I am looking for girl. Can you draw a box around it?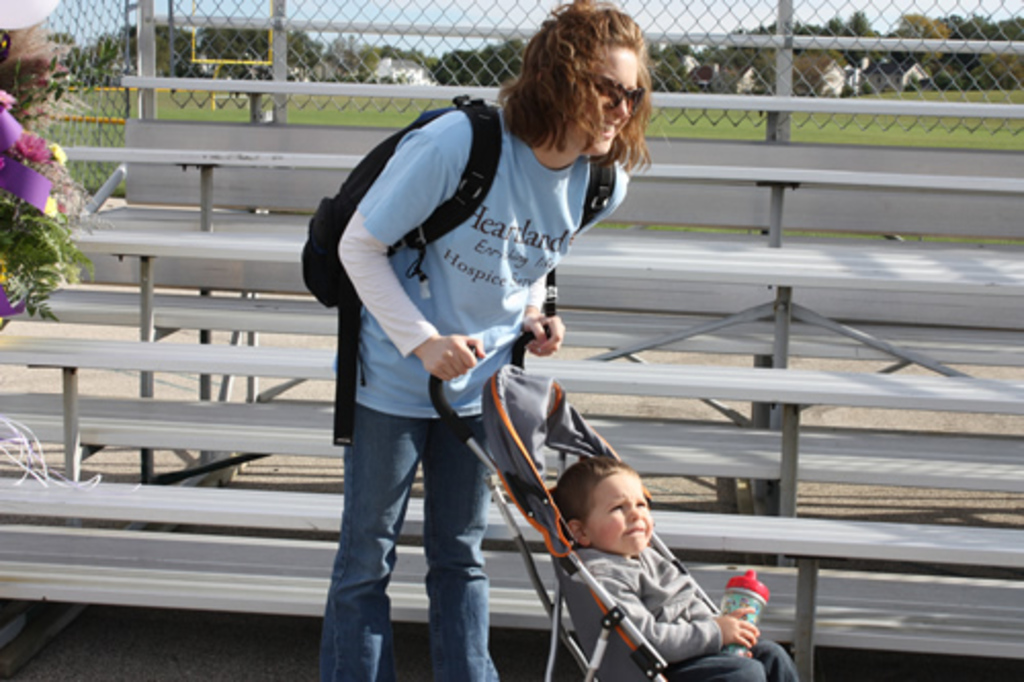
Sure, the bounding box is box(317, 0, 653, 680).
